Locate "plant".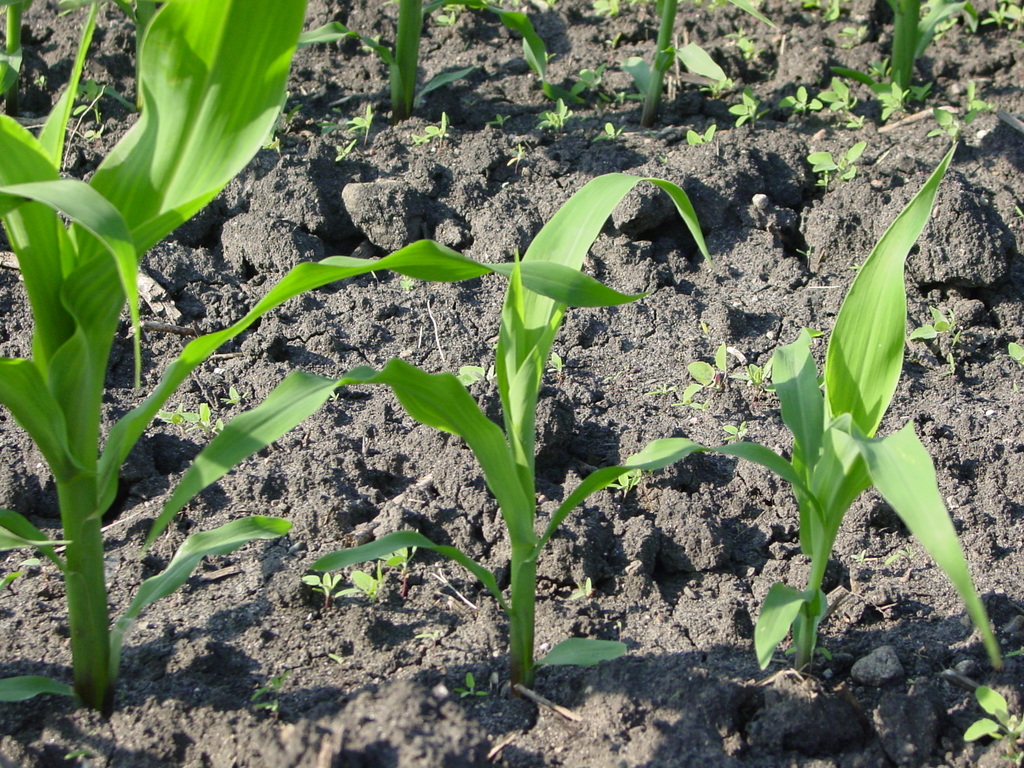
Bounding box: bbox=[408, 109, 456, 152].
